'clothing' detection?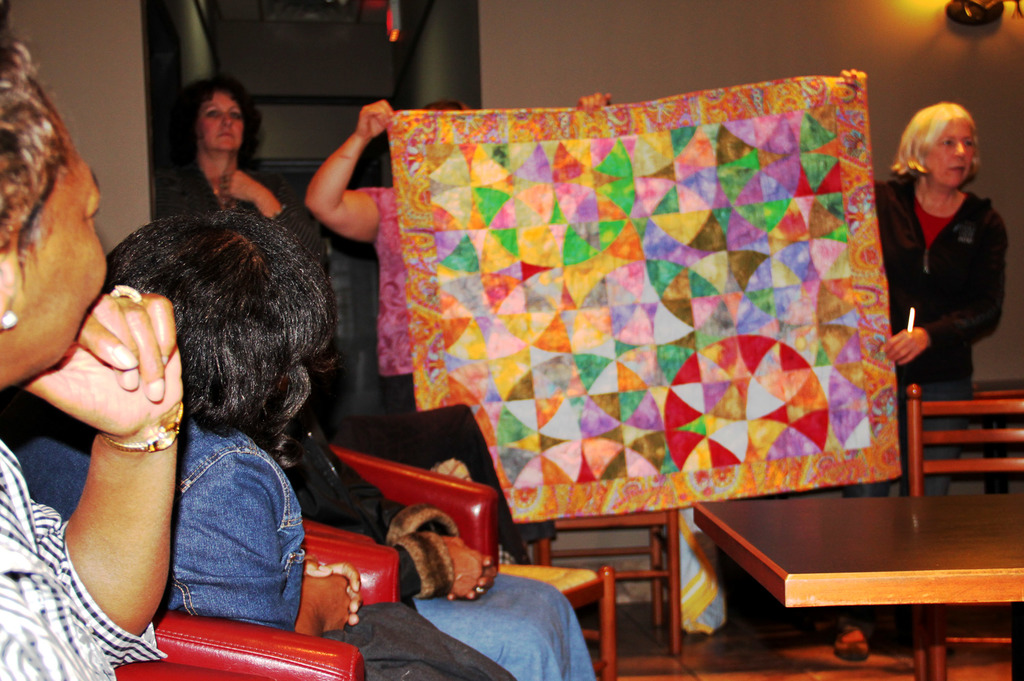
locate(870, 170, 1023, 492)
